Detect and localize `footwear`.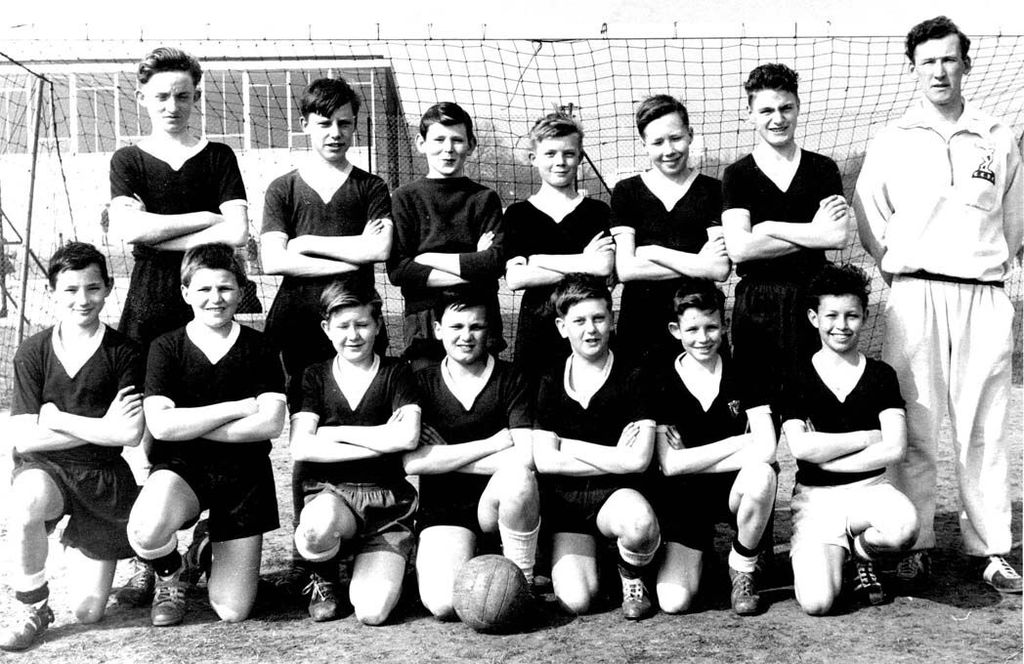
Localized at 728:566:755:616.
